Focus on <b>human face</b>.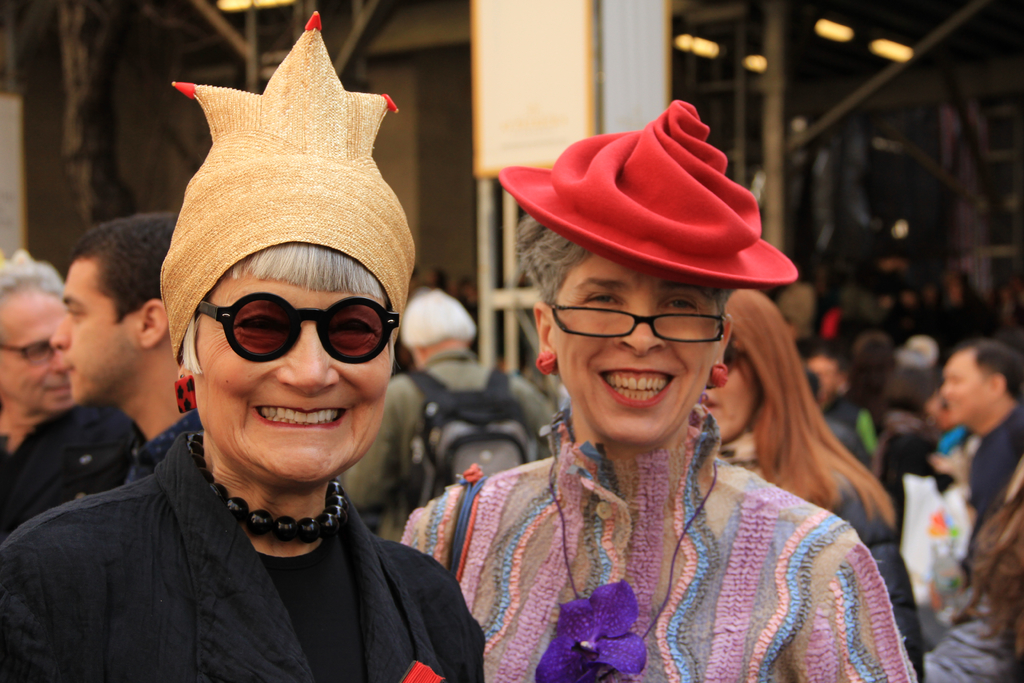
Focused at 0/288/71/410.
